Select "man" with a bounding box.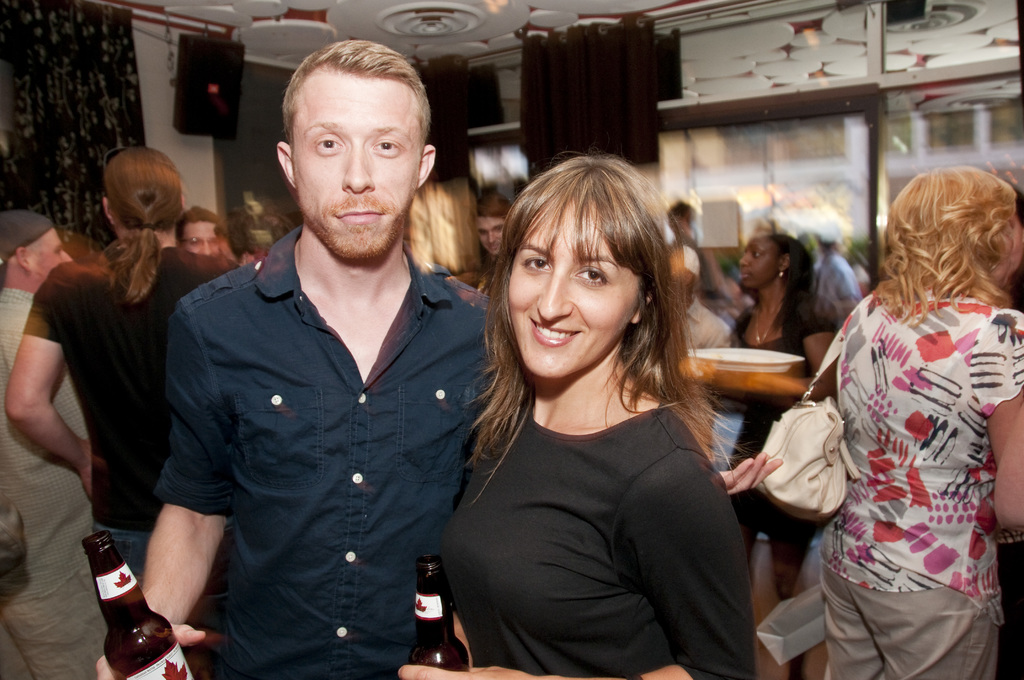
x1=141, y1=38, x2=501, y2=677.
